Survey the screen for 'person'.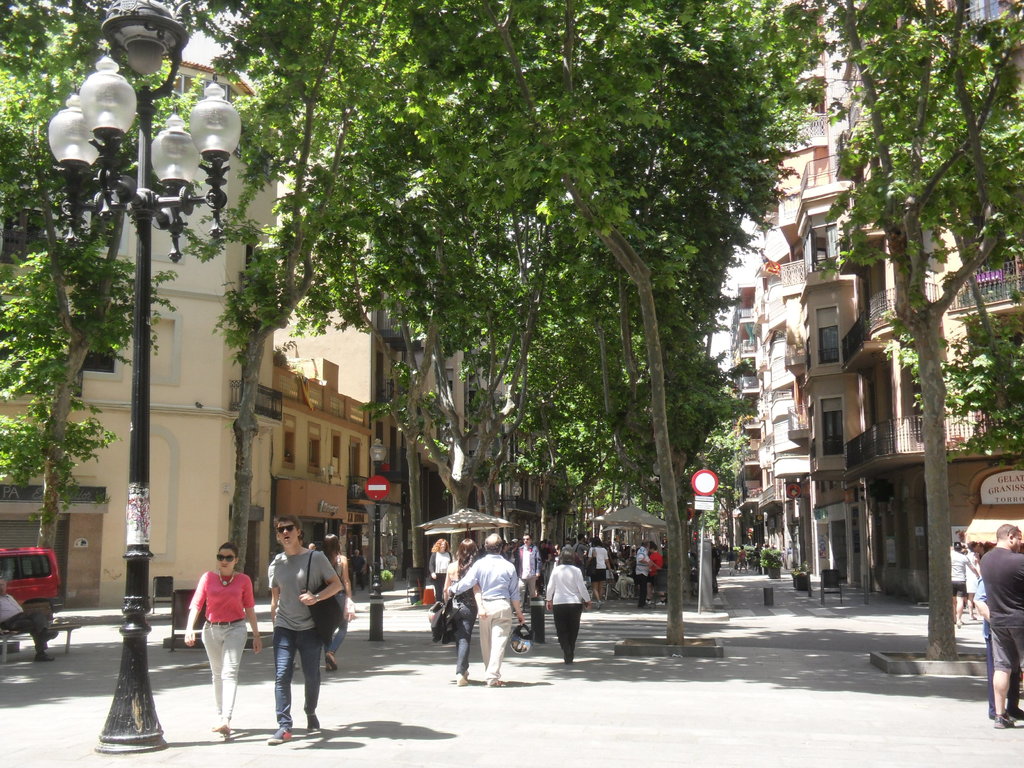
Survey found: [263,516,346,744].
